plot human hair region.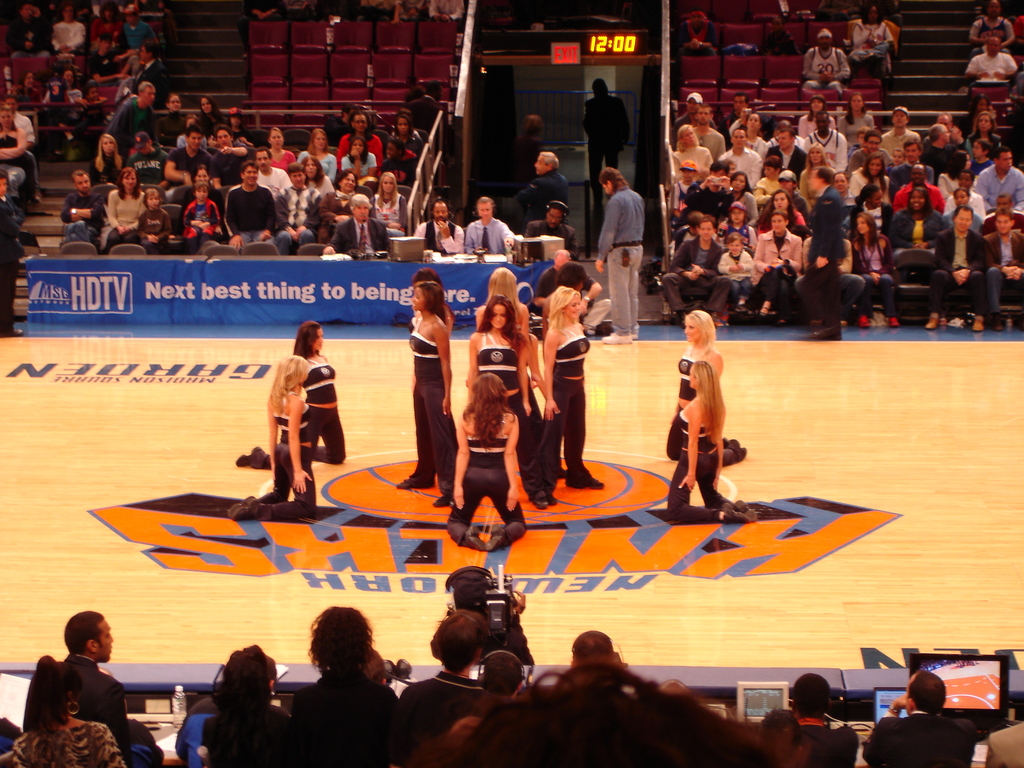
Plotted at l=288, t=162, r=305, b=179.
